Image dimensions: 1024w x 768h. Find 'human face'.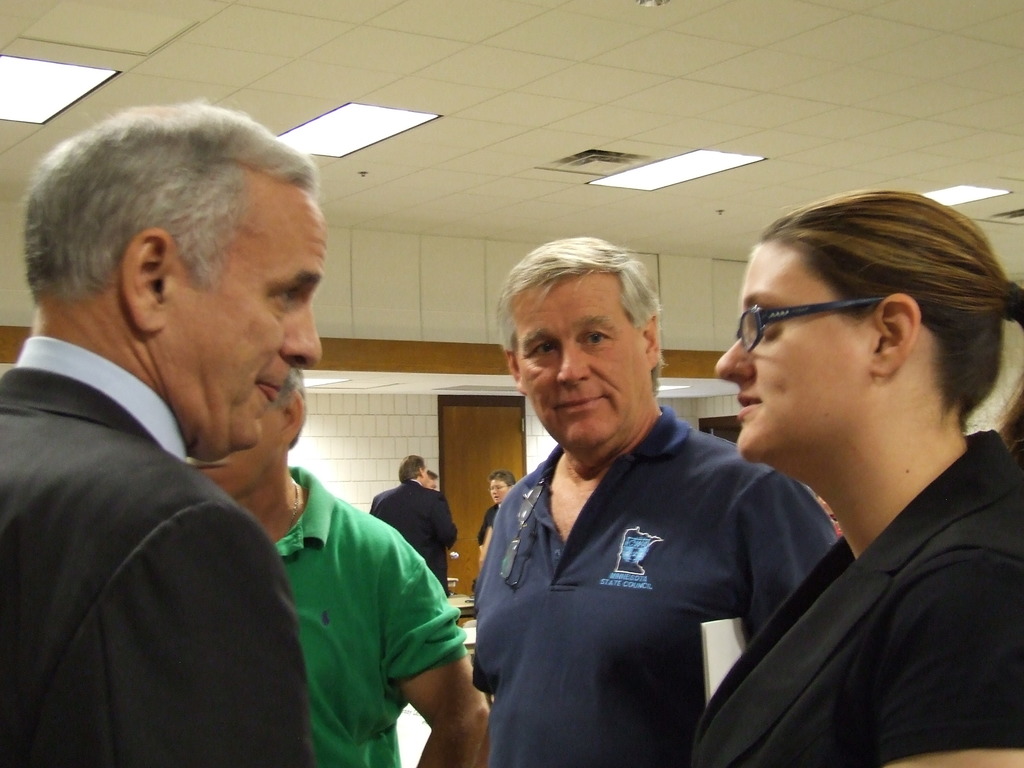
[x1=711, y1=239, x2=871, y2=467].
